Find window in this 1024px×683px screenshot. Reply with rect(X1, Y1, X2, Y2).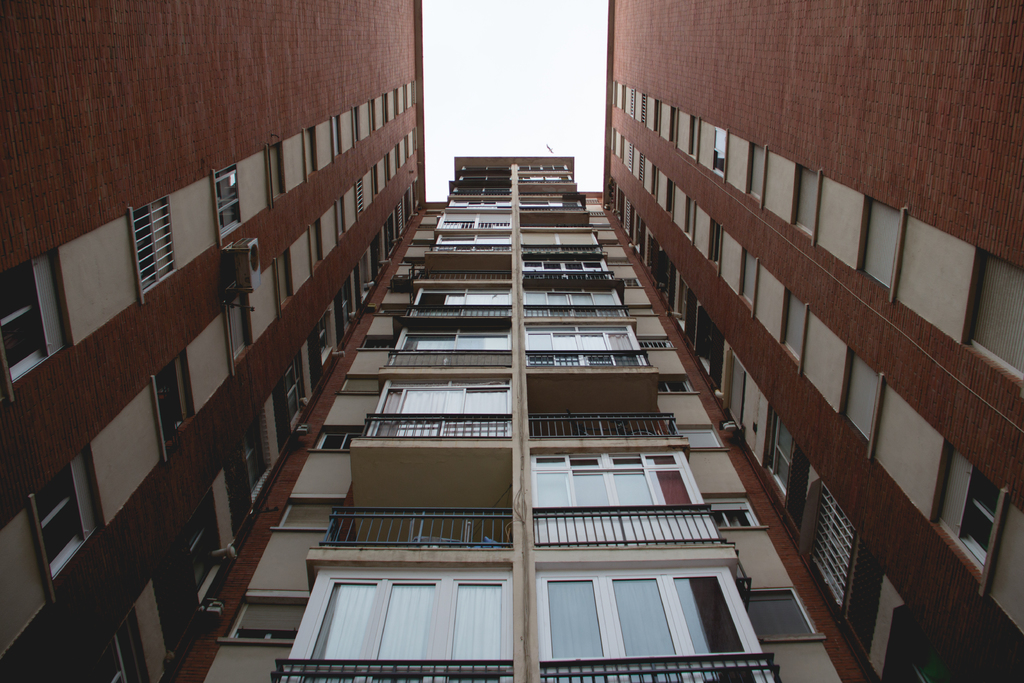
rect(522, 260, 605, 272).
